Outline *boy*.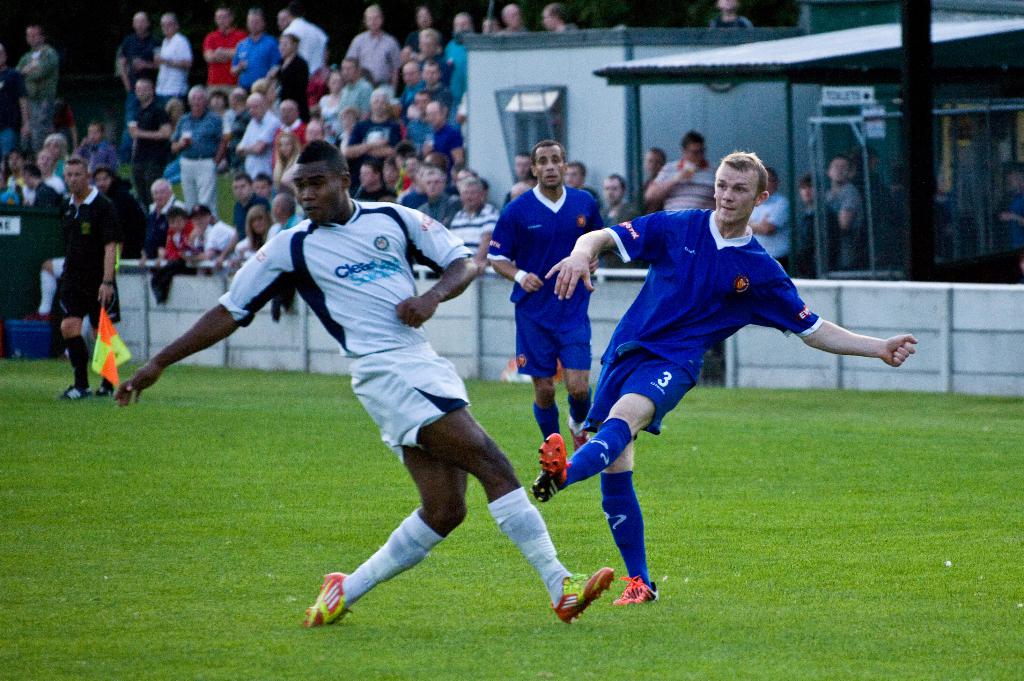
Outline: detection(413, 168, 458, 231).
